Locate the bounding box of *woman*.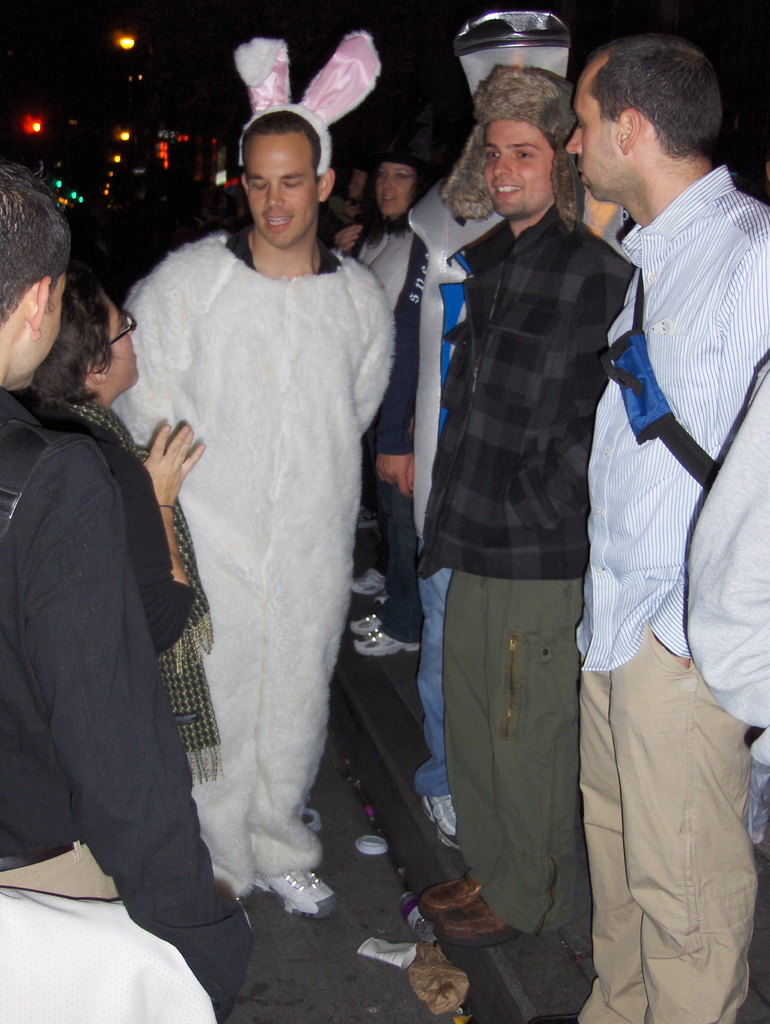
Bounding box: [left=31, top=271, right=222, bottom=803].
